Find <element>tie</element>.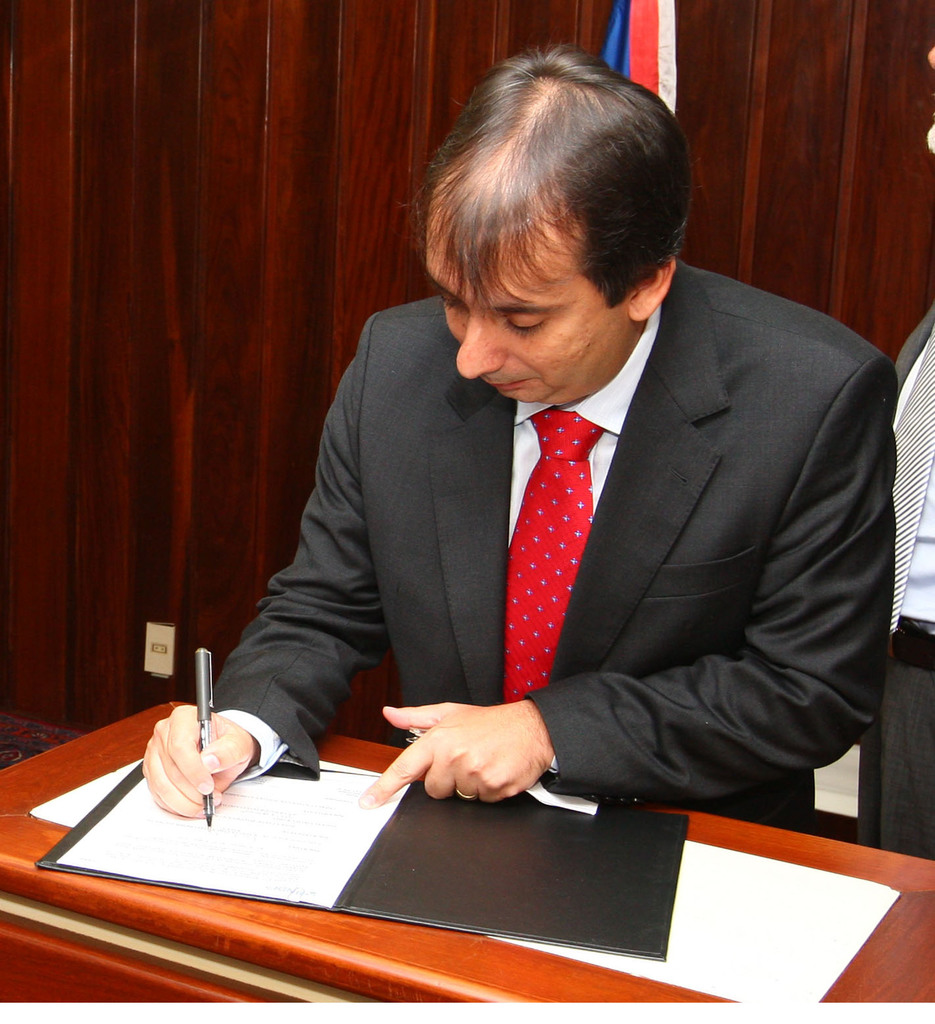
497/409/609/713.
